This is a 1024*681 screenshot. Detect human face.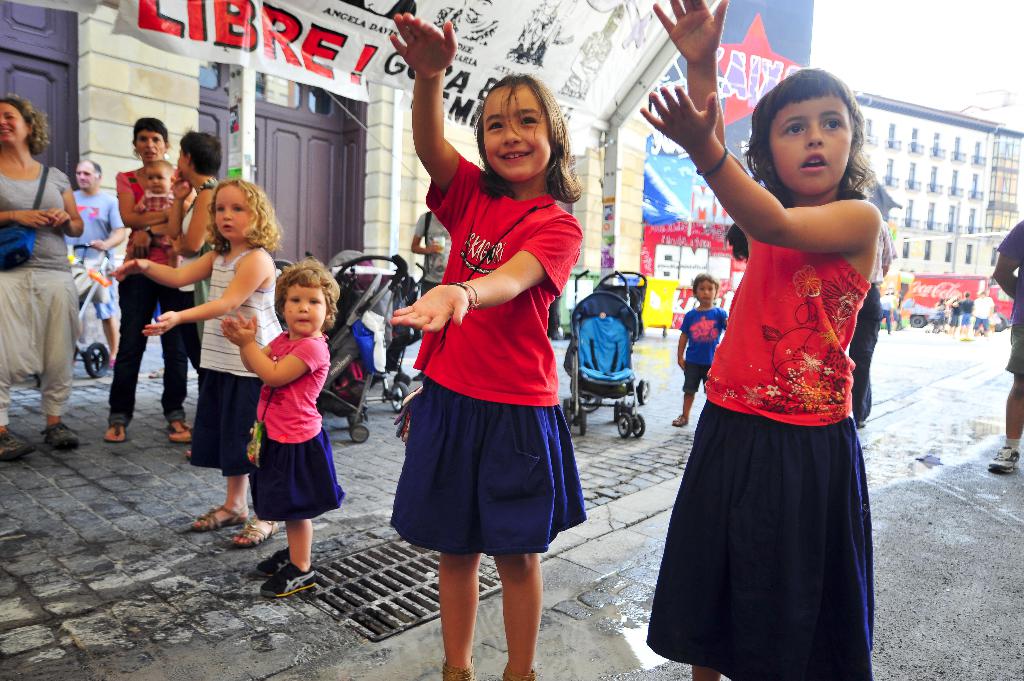
select_region(132, 131, 164, 162).
